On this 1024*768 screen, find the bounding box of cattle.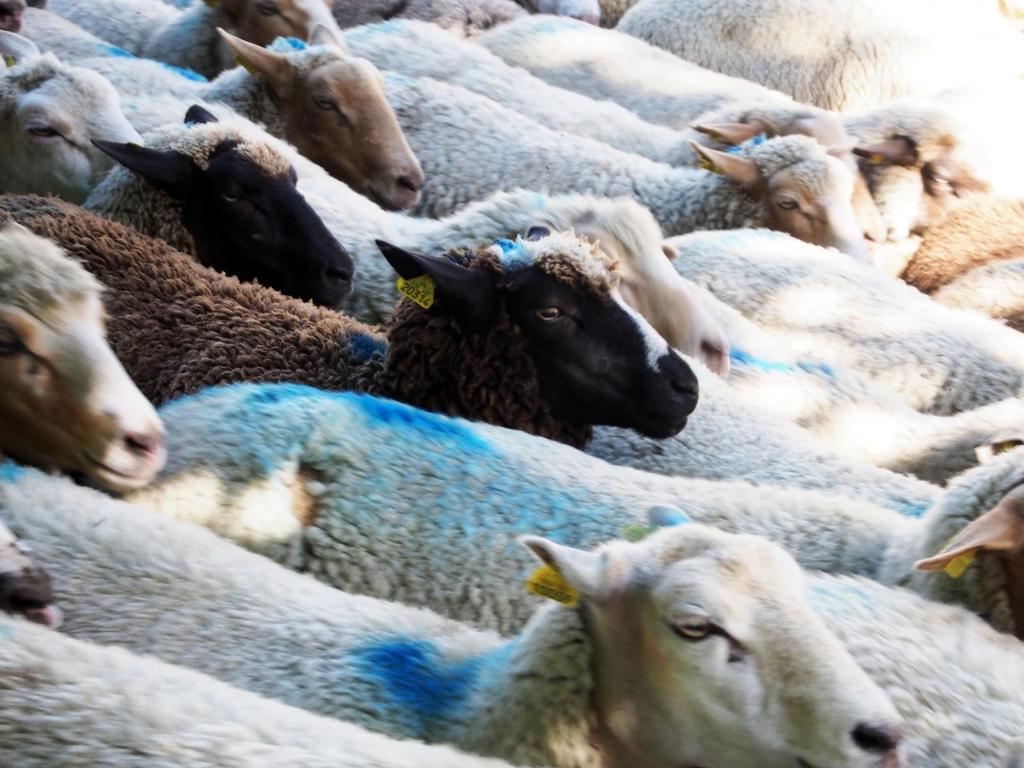
Bounding box: 86, 30, 424, 209.
